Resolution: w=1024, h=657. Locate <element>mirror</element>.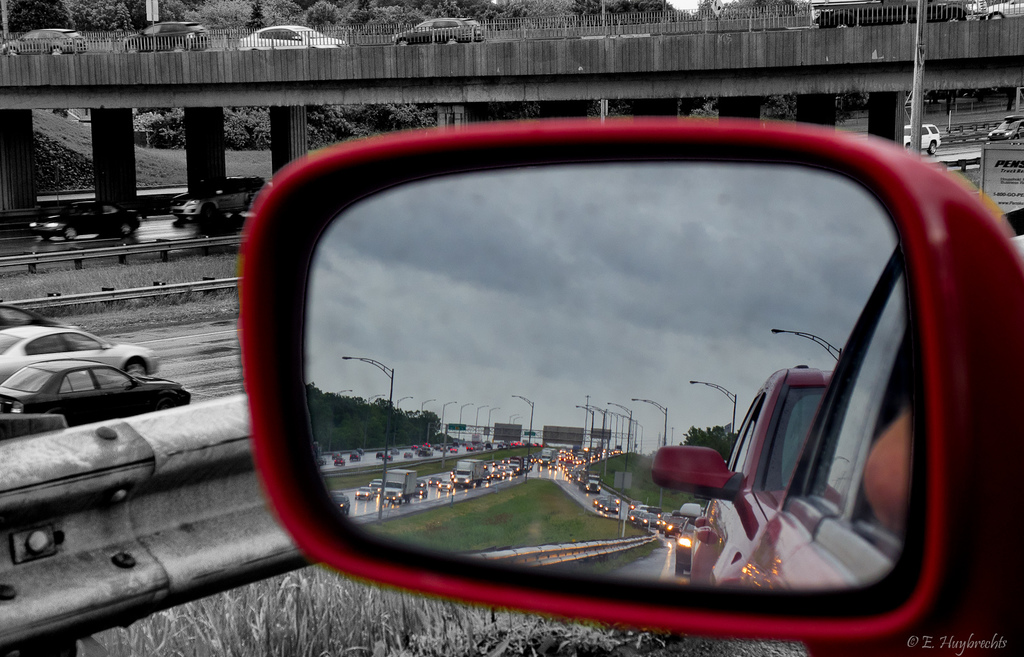
x1=297, y1=165, x2=910, y2=594.
